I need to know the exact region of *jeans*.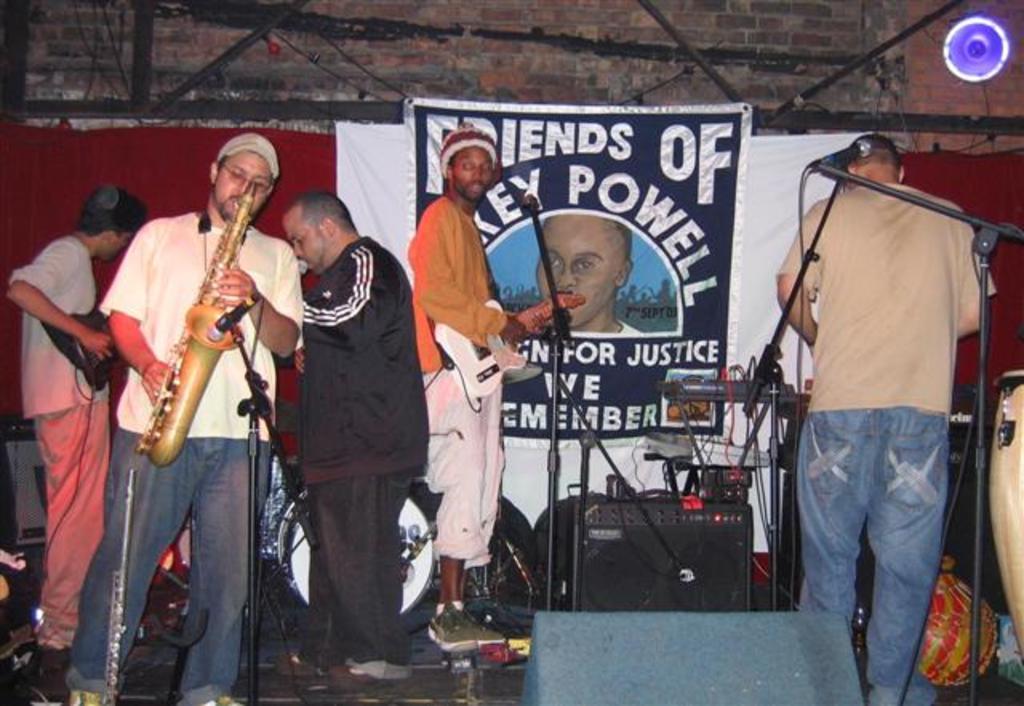
Region: [74, 423, 272, 703].
